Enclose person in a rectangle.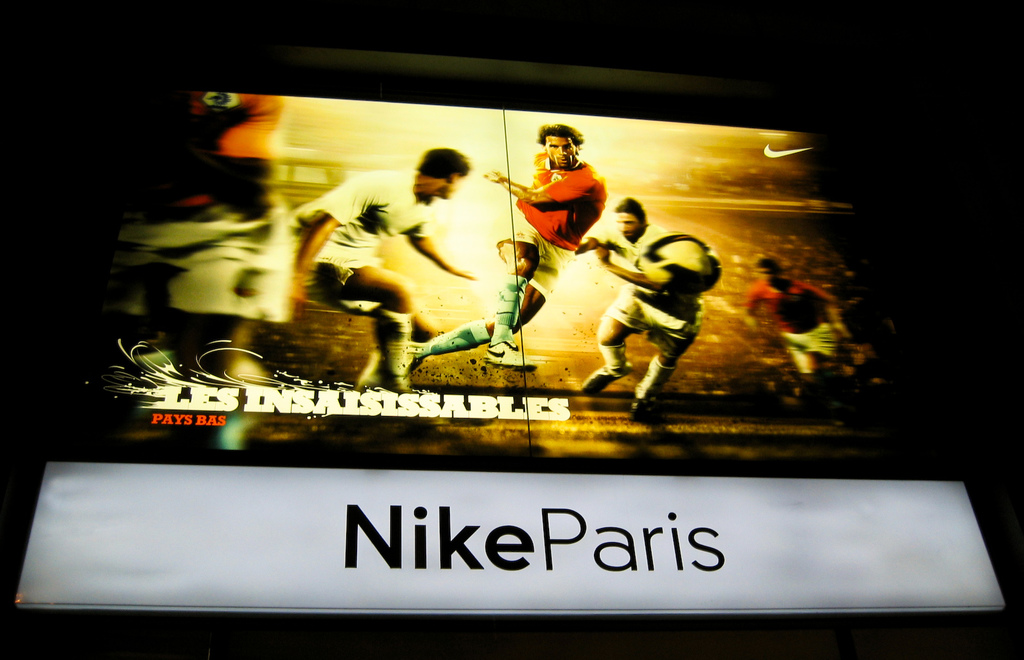
[left=223, top=152, right=483, bottom=389].
